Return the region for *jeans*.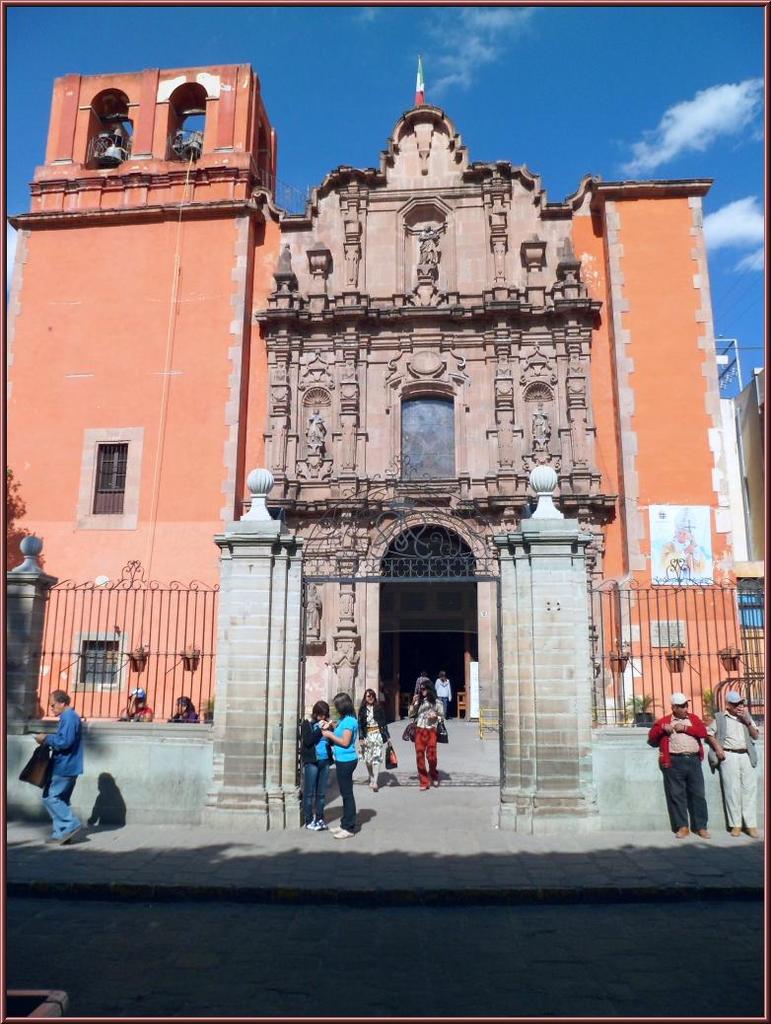
{"left": 667, "top": 754, "right": 708, "bottom": 827}.
